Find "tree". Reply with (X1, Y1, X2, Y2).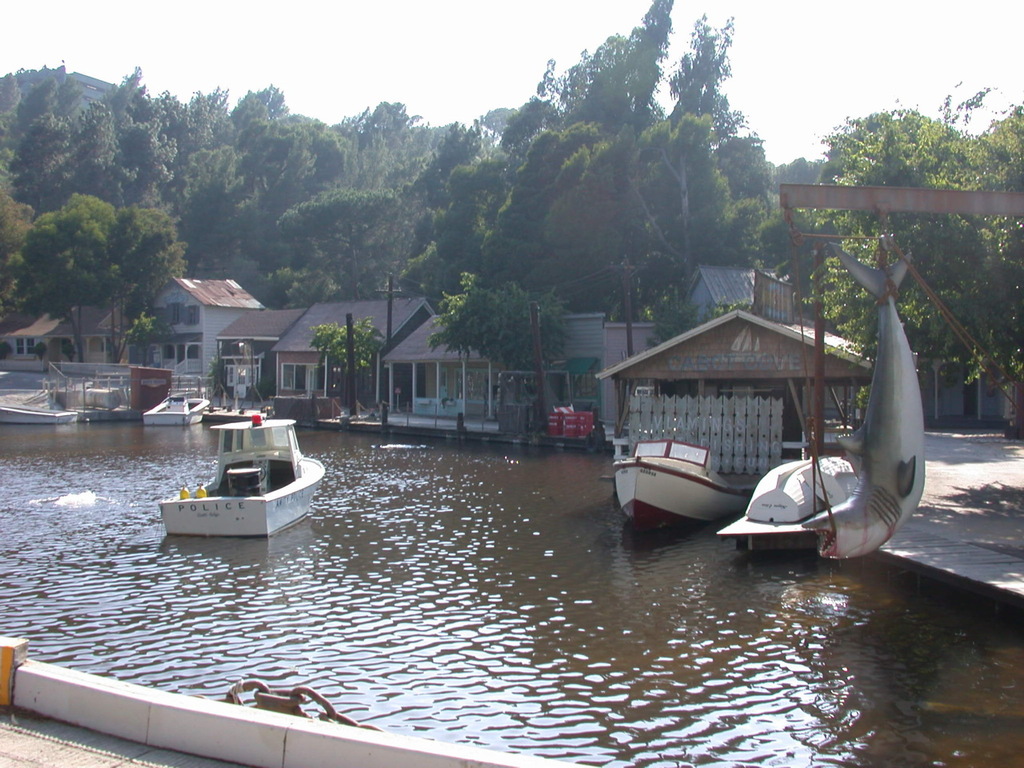
(430, 278, 575, 418).
